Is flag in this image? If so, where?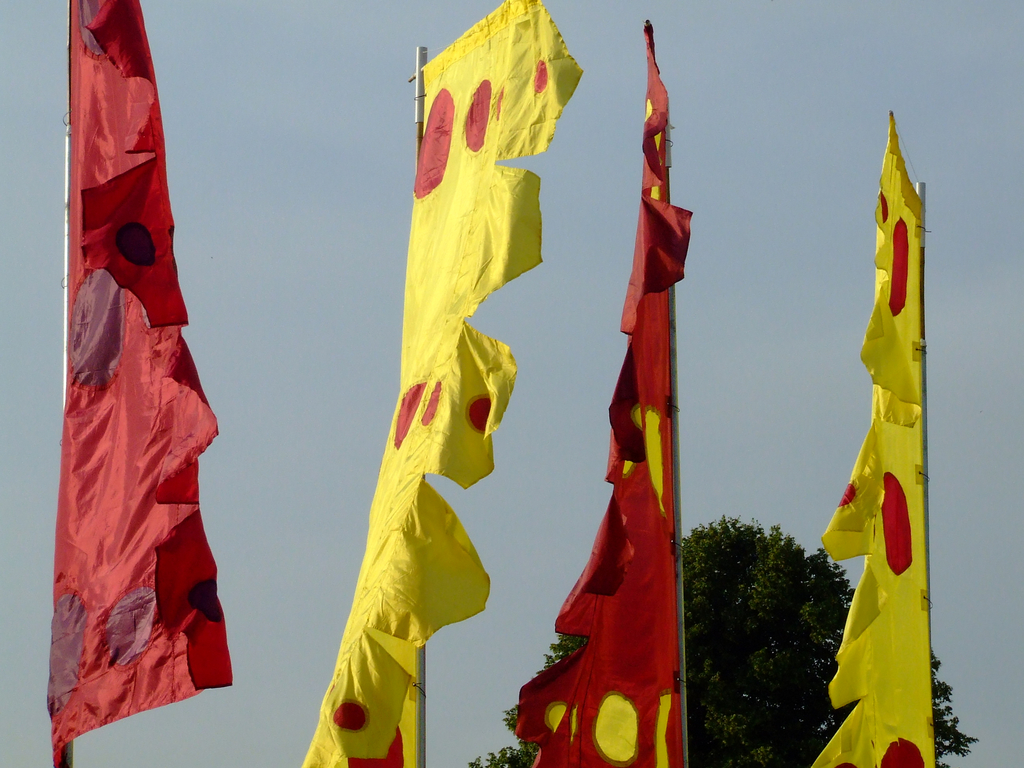
Yes, at [508,18,695,767].
